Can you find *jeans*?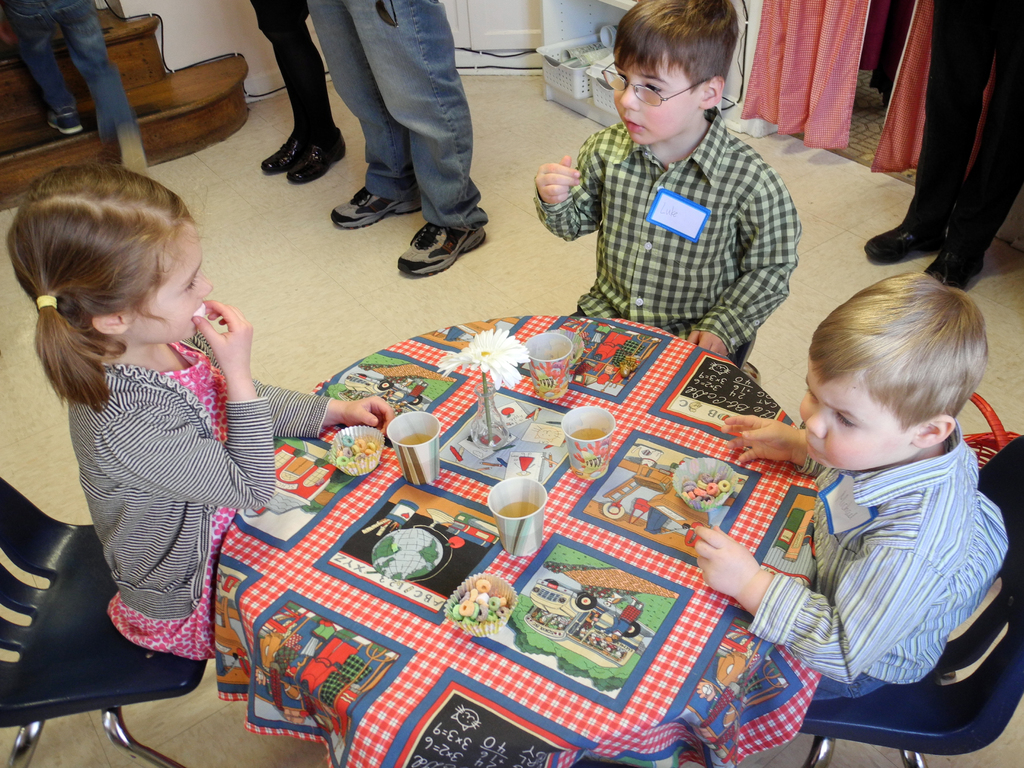
Yes, bounding box: select_region(798, 673, 874, 707).
